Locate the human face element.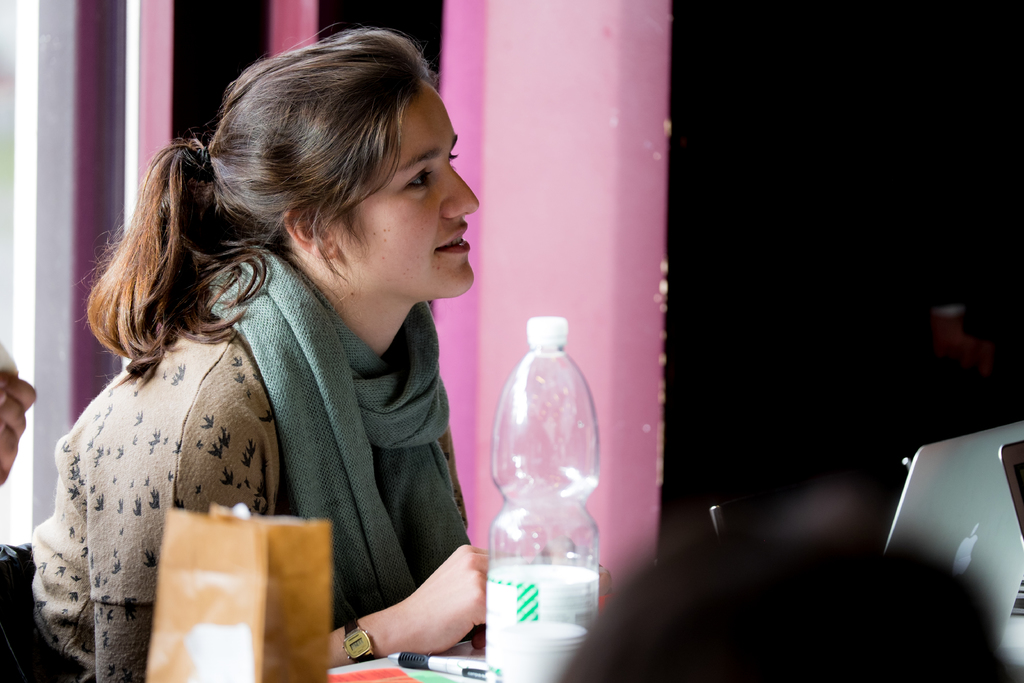
Element bbox: [335,80,479,298].
